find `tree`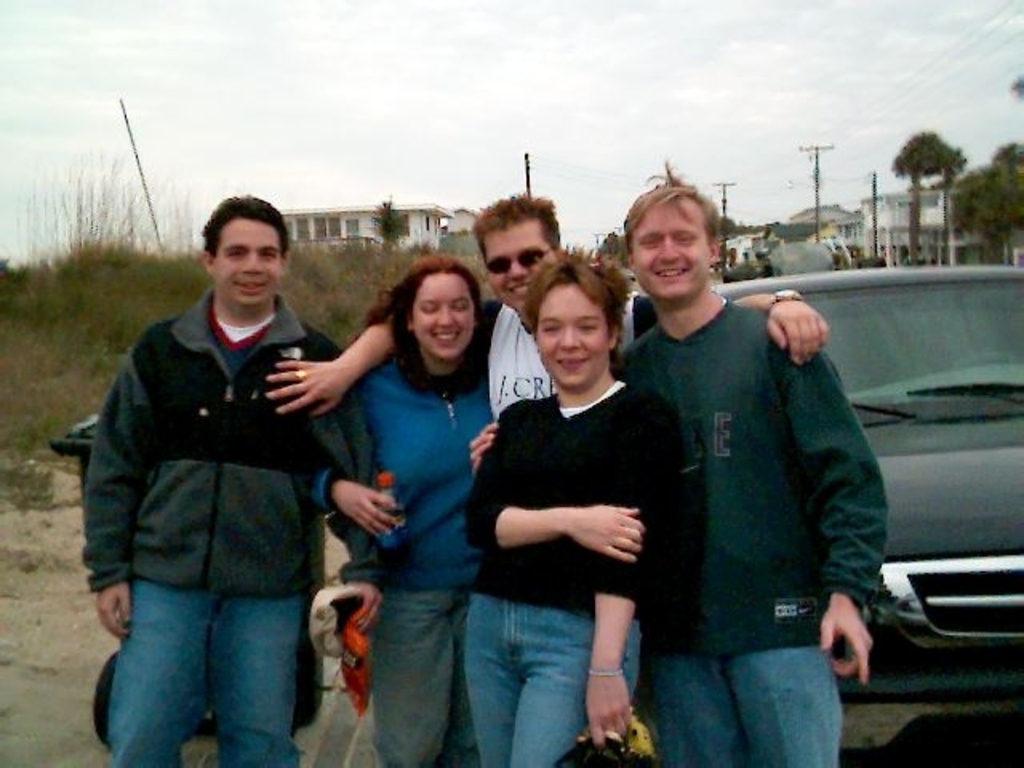
crop(886, 125, 971, 254)
